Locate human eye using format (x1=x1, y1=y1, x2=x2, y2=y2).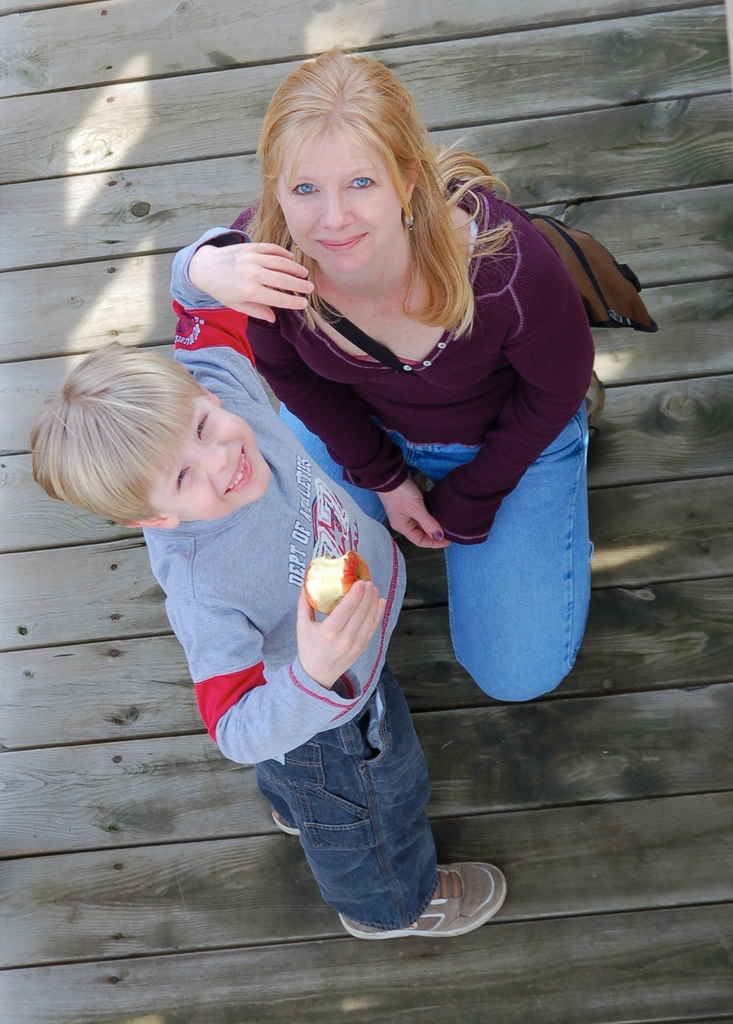
(x1=290, y1=179, x2=320, y2=200).
